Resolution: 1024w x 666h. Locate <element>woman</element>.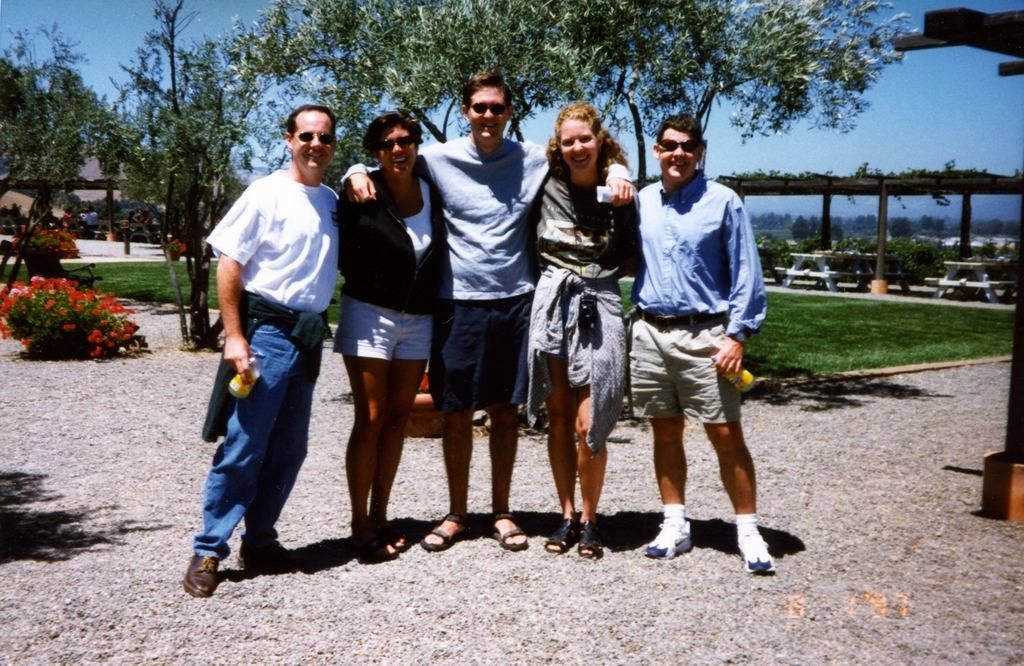
527 104 639 557.
